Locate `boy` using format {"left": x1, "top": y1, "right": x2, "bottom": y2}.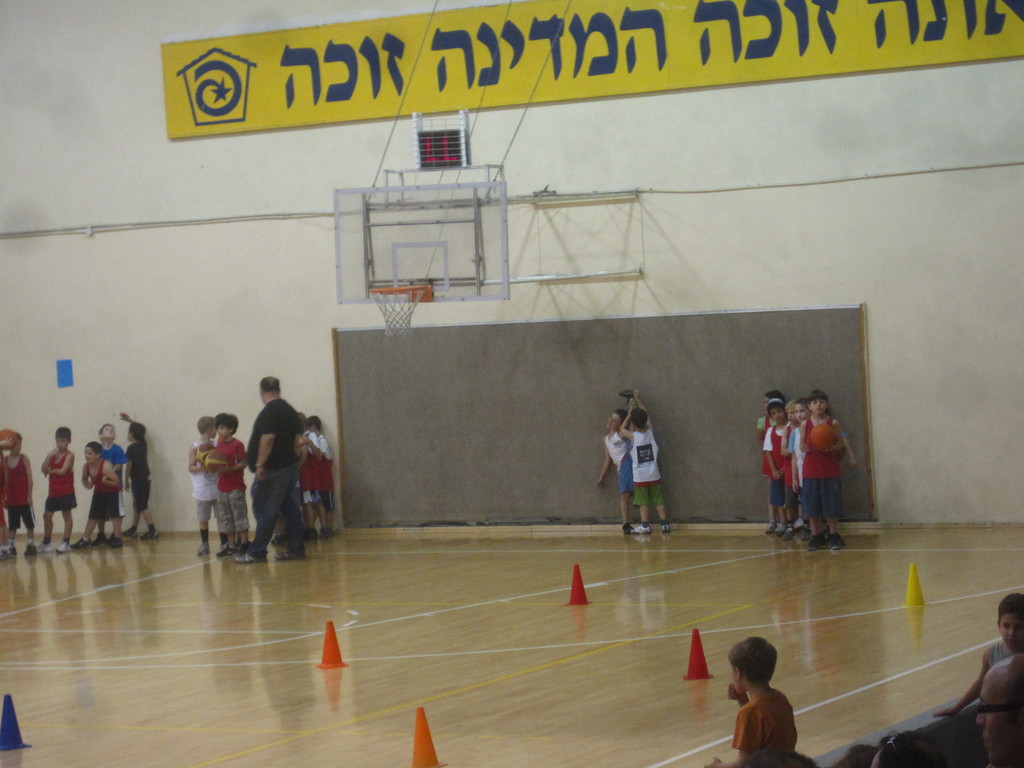
{"left": 619, "top": 390, "right": 671, "bottom": 534}.
